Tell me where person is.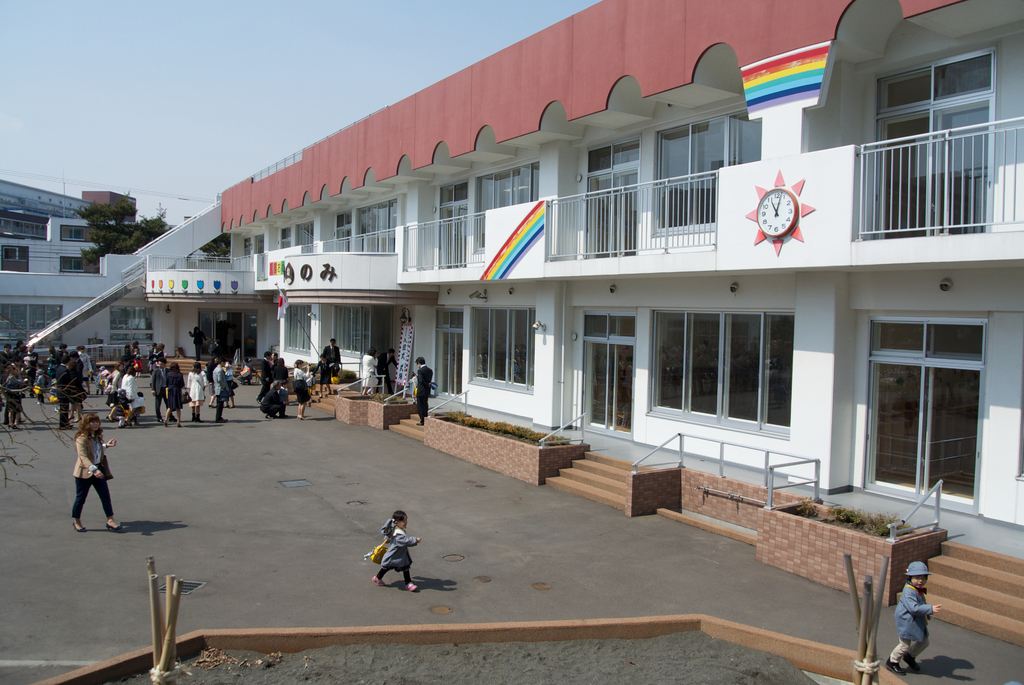
person is at (left=379, top=347, right=396, bottom=396).
